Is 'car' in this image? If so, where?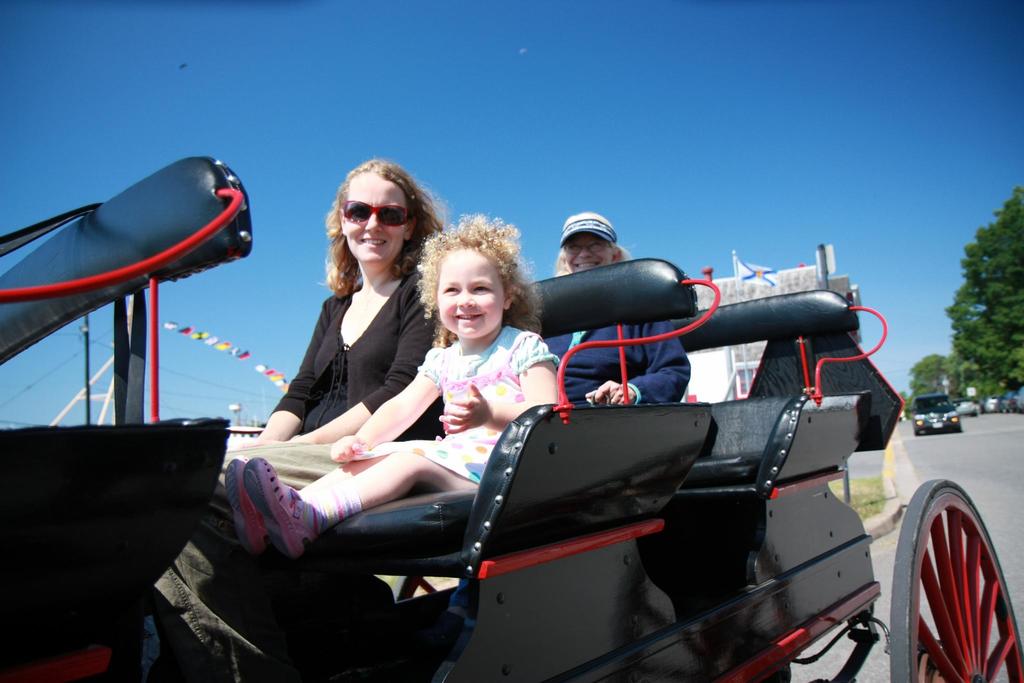
Yes, at detection(954, 398, 979, 414).
